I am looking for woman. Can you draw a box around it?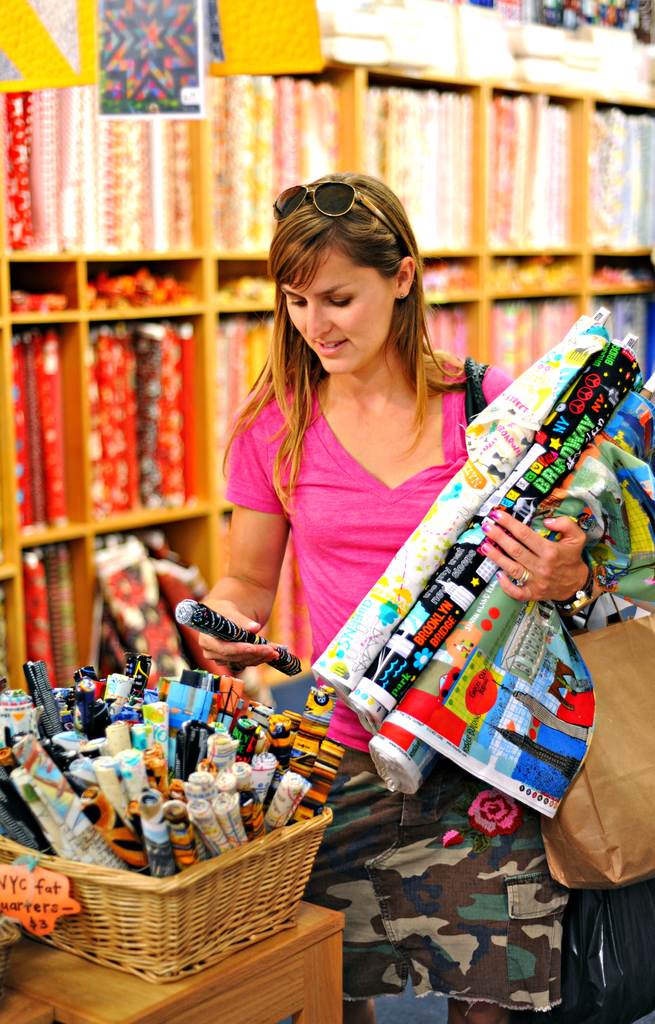
Sure, the bounding box is x1=194 y1=172 x2=627 y2=1023.
